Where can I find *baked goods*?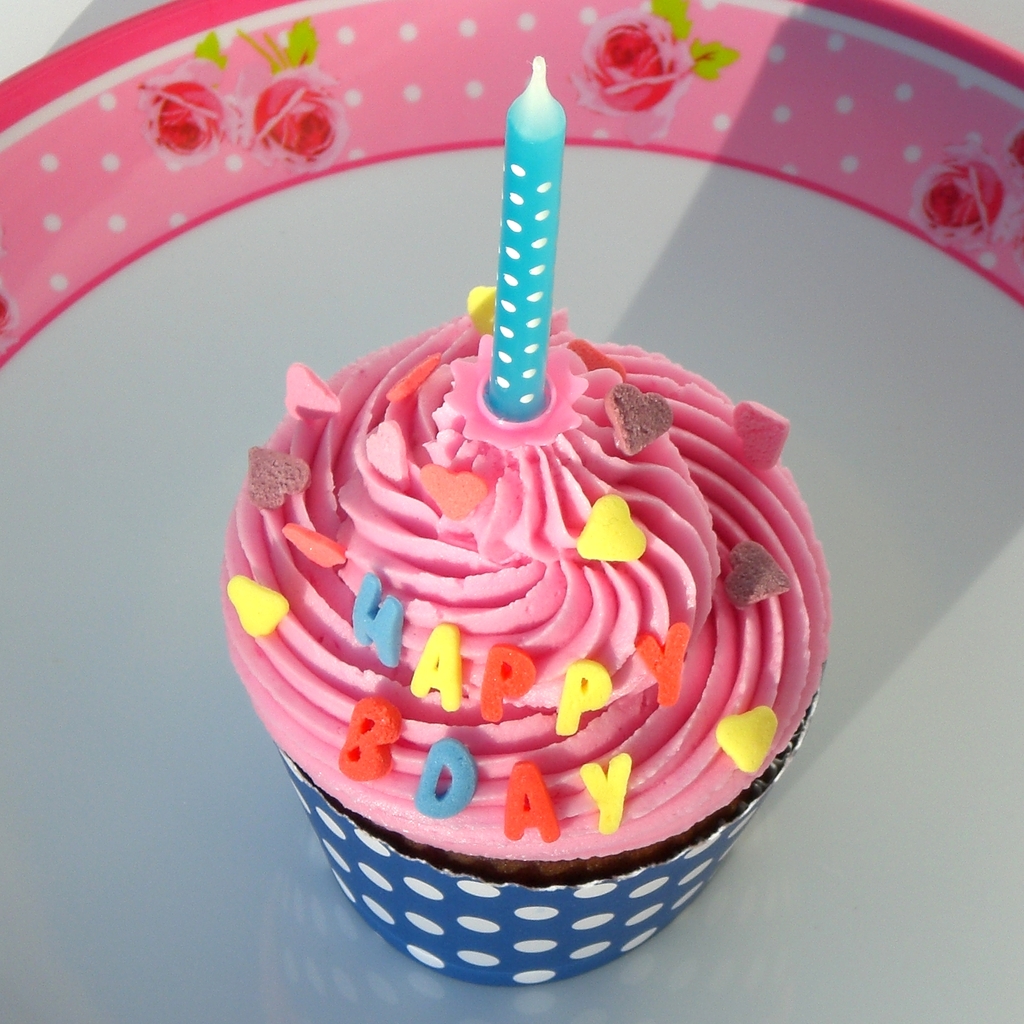
You can find it at [206, 288, 825, 1007].
